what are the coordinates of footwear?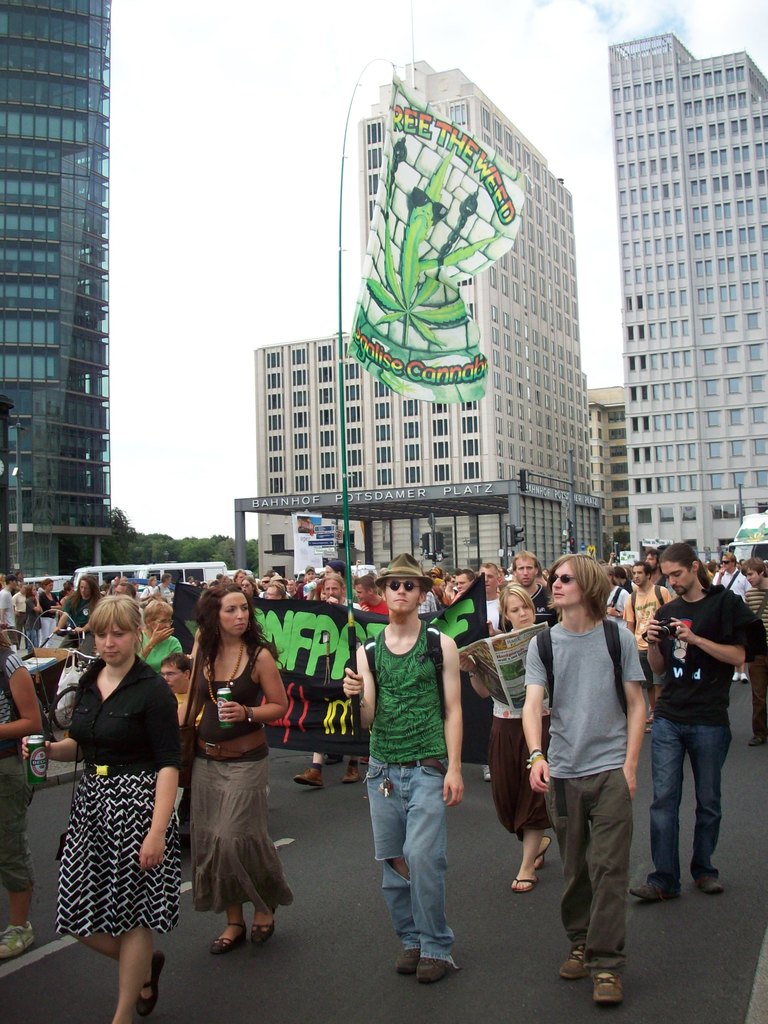
[342, 758, 360, 785].
